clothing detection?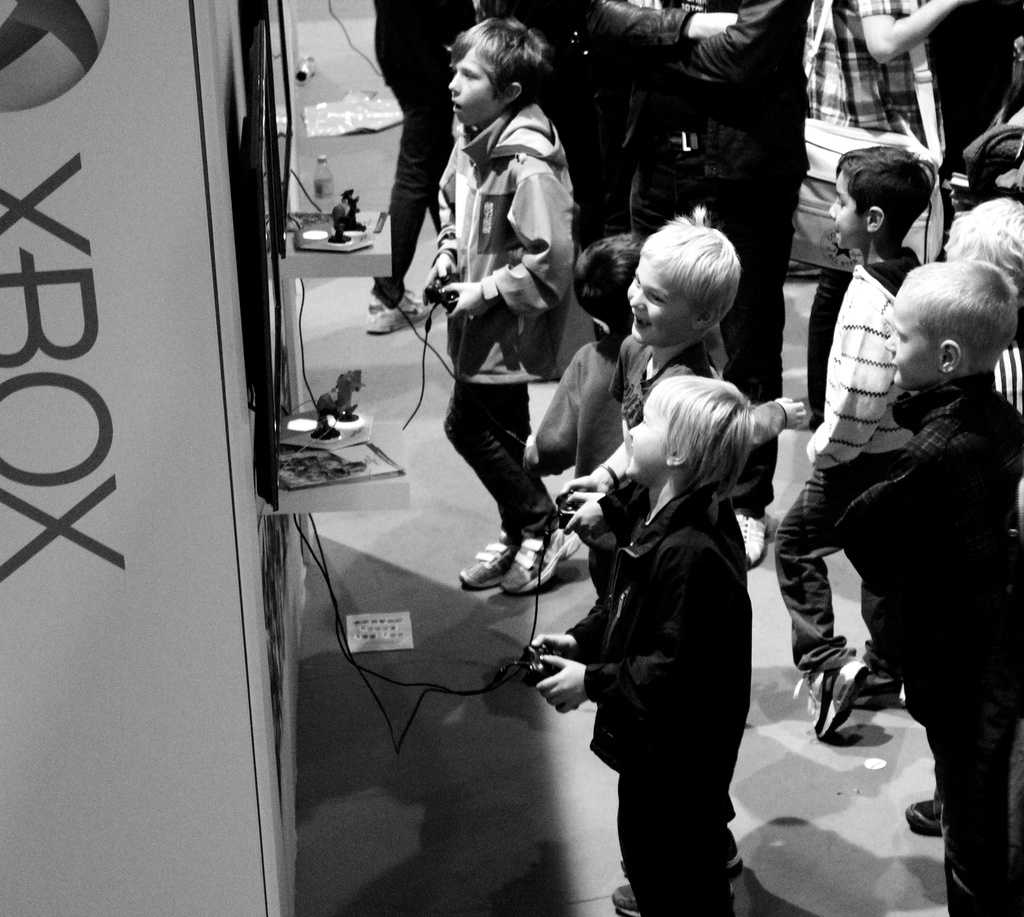
814, 371, 1023, 916
